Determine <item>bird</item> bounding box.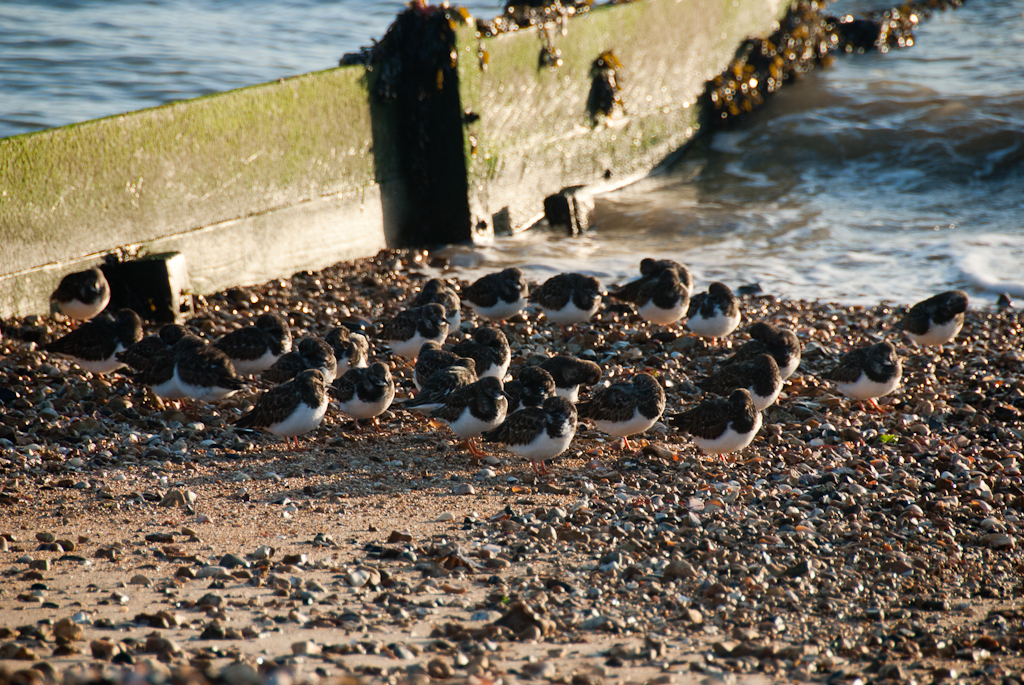
Determined: {"left": 624, "top": 267, "right": 693, "bottom": 327}.
